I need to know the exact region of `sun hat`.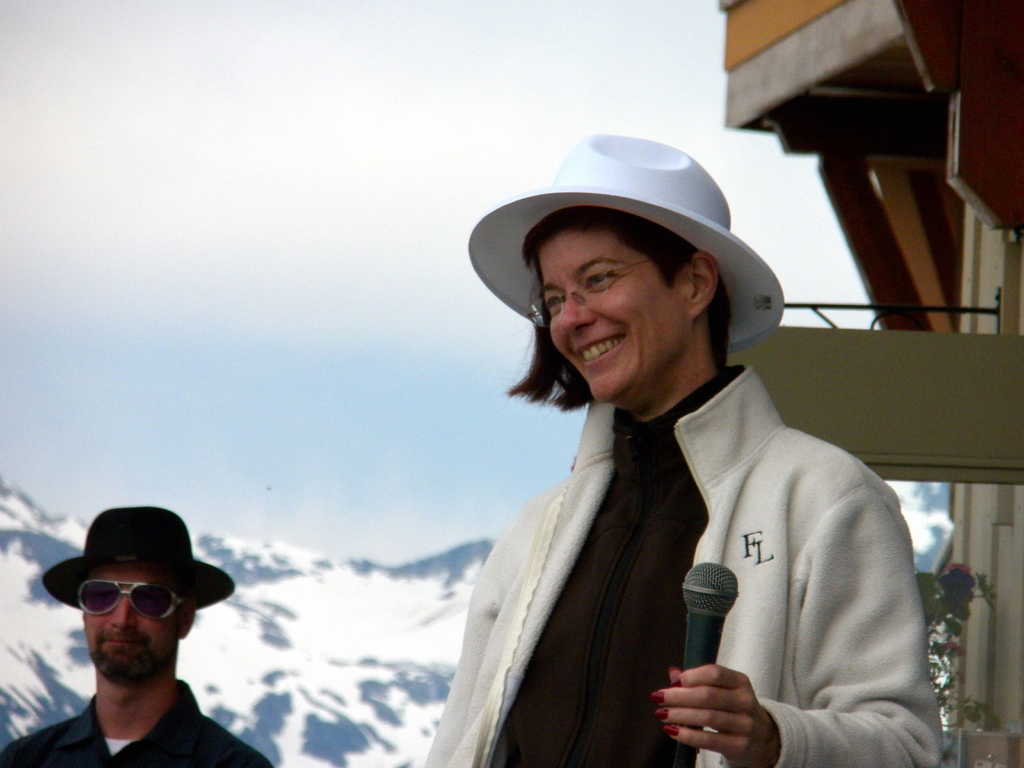
Region: bbox(465, 131, 785, 353).
